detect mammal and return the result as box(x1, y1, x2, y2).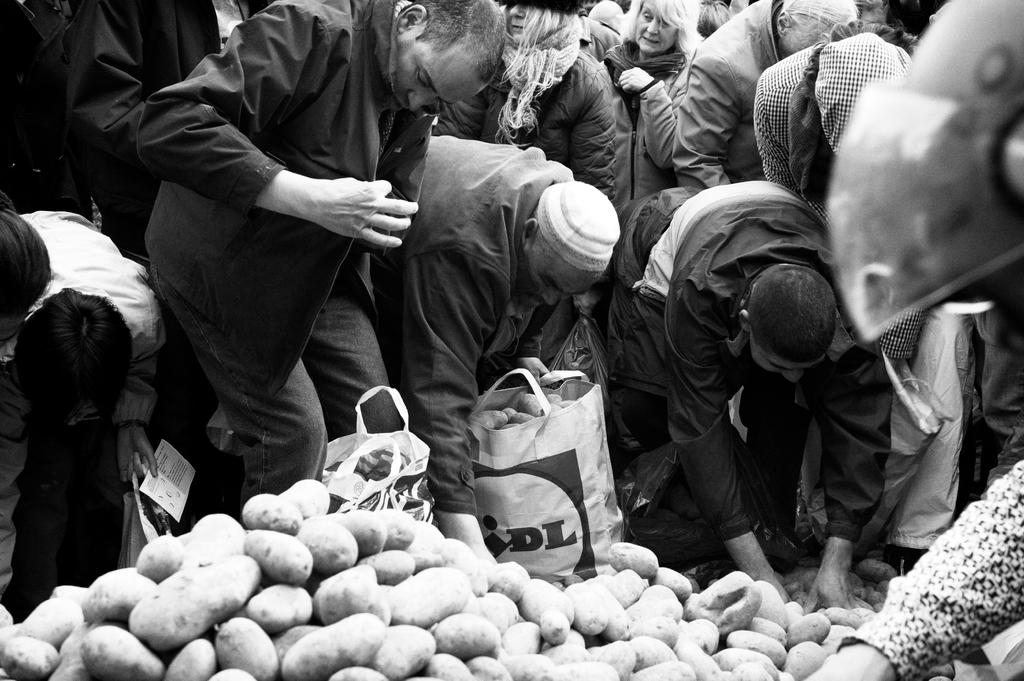
box(645, 193, 947, 607).
